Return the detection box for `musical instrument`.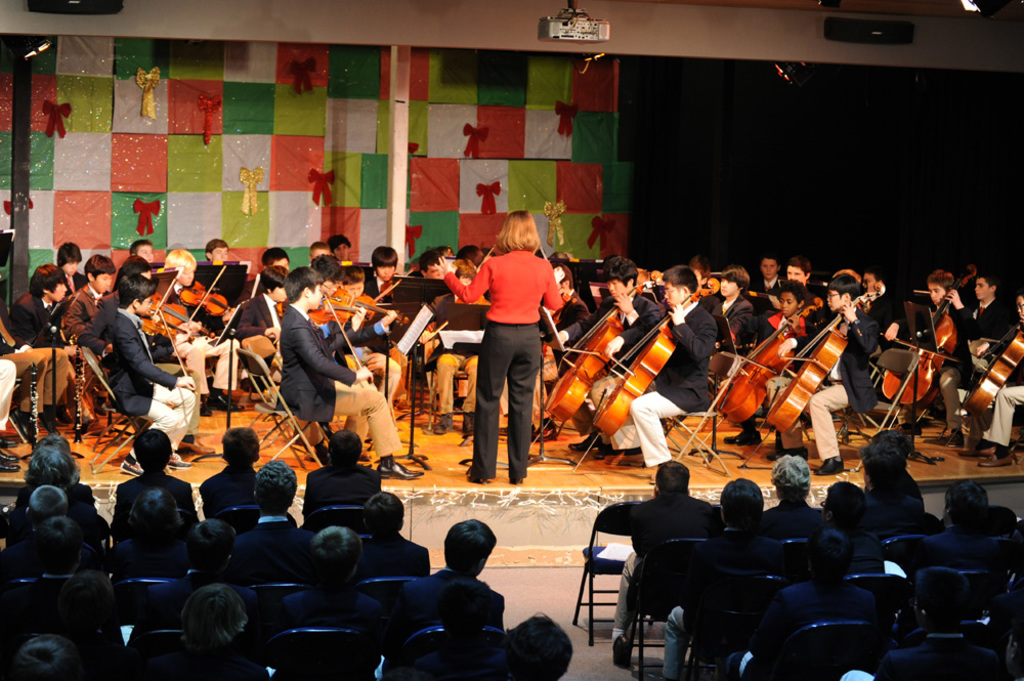
<box>131,301,208,388</box>.
